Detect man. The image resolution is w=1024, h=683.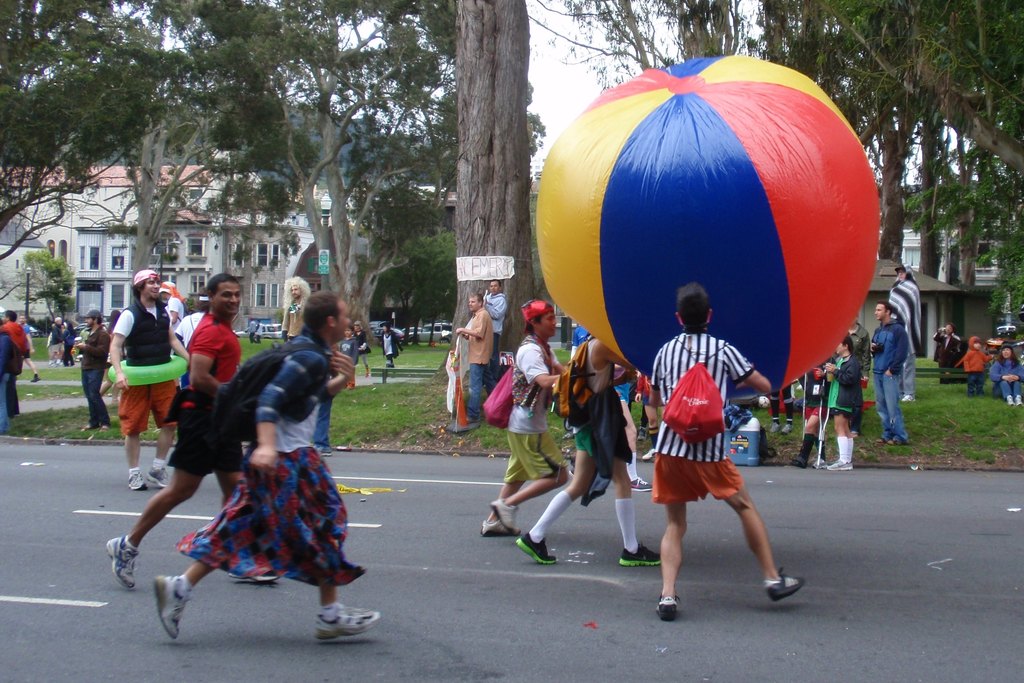
{"left": 150, "top": 288, "right": 383, "bottom": 641}.
